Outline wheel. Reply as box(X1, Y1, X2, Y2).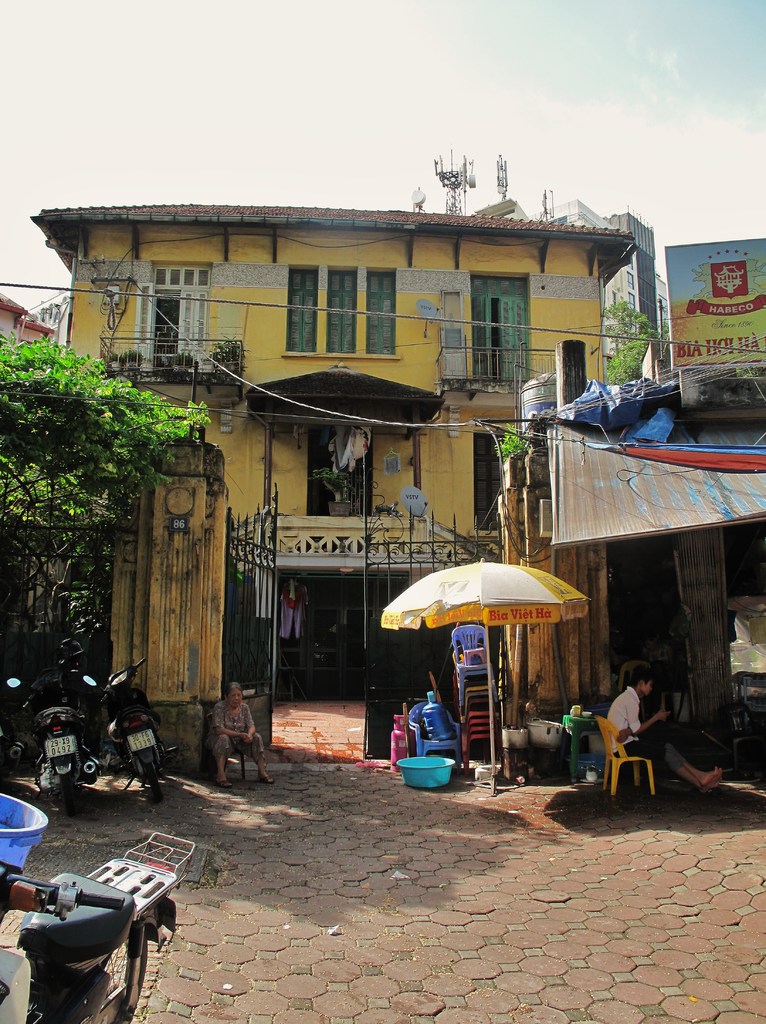
box(101, 925, 148, 1023).
